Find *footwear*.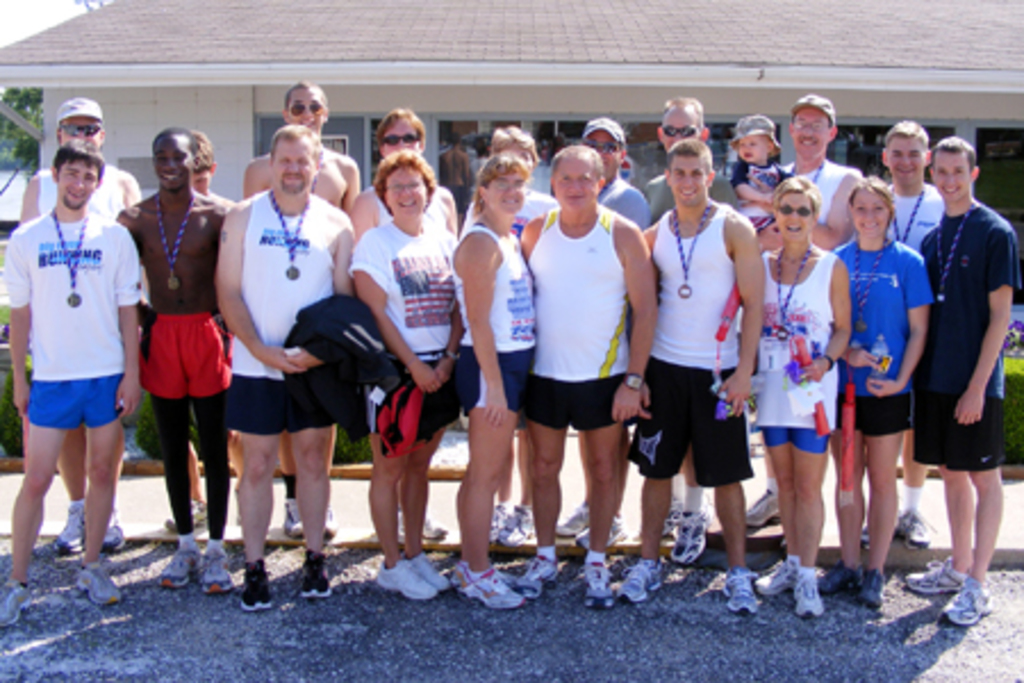
bbox=(0, 581, 36, 628).
